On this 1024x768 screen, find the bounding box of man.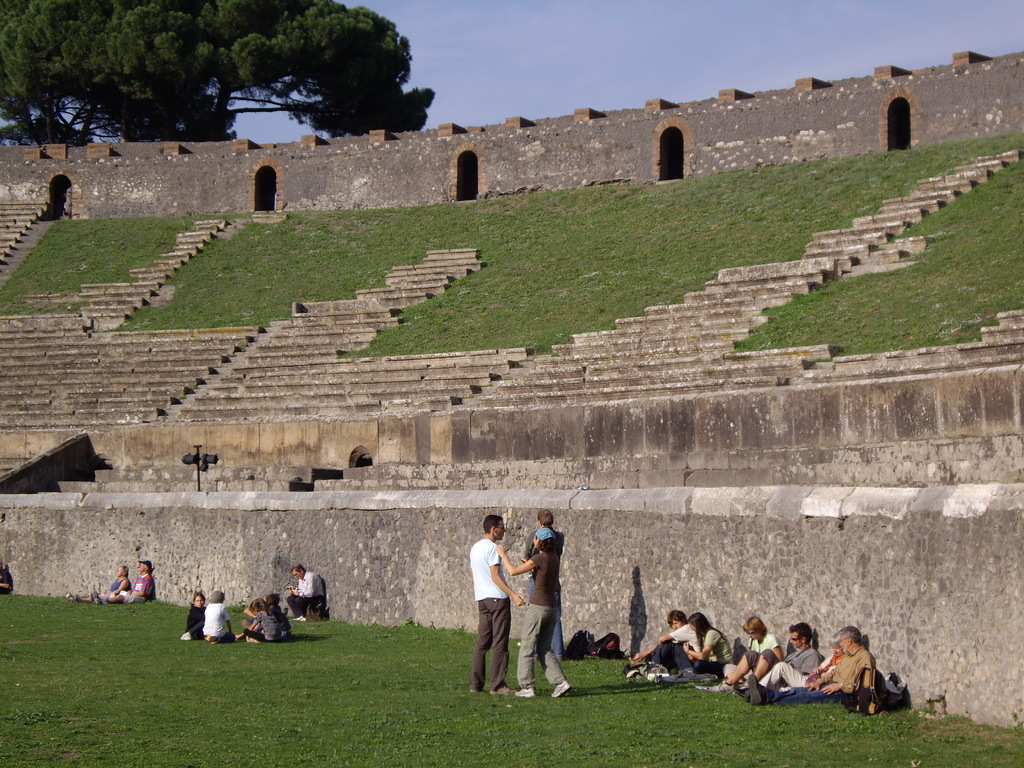
Bounding box: box(706, 623, 821, 692).
